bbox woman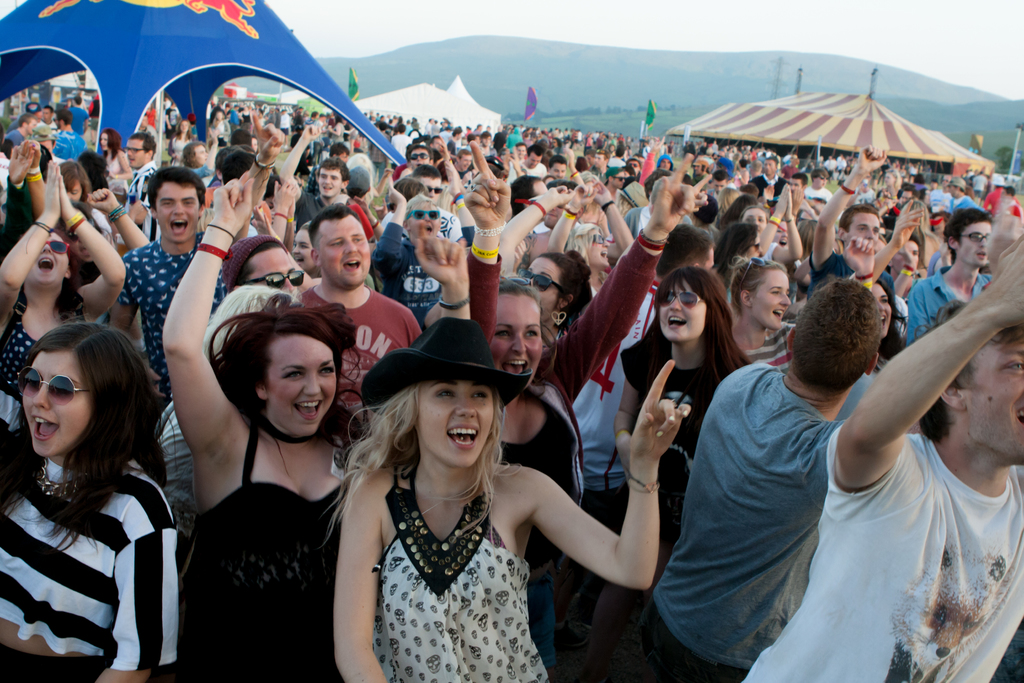
(742,185,801,262)
